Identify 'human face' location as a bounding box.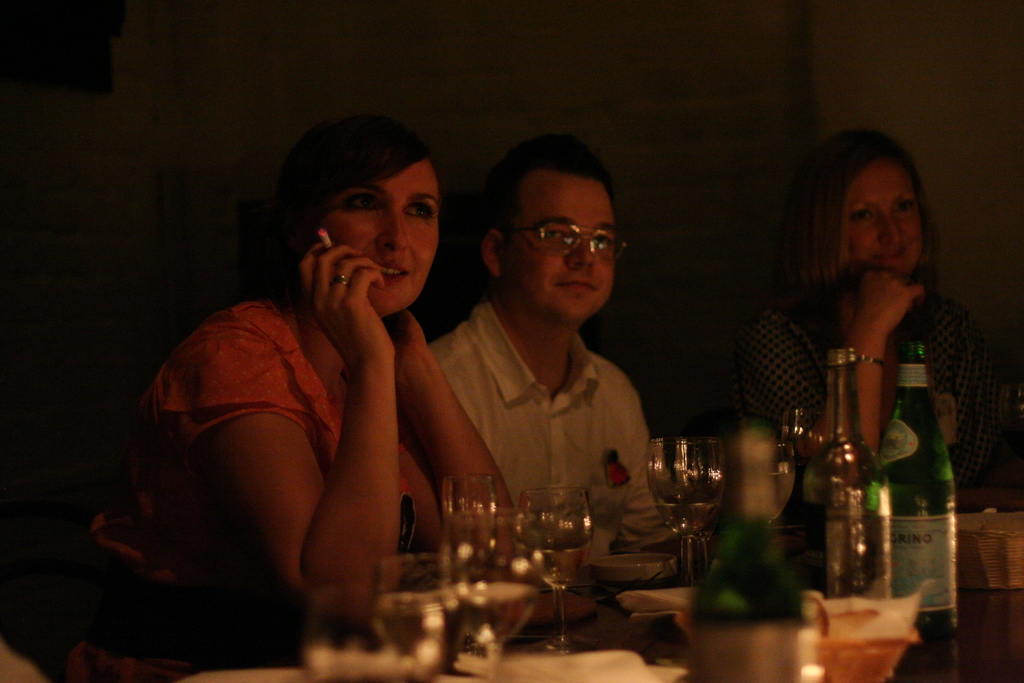
[x1=847, y1=158, x2=925, y2=276].
